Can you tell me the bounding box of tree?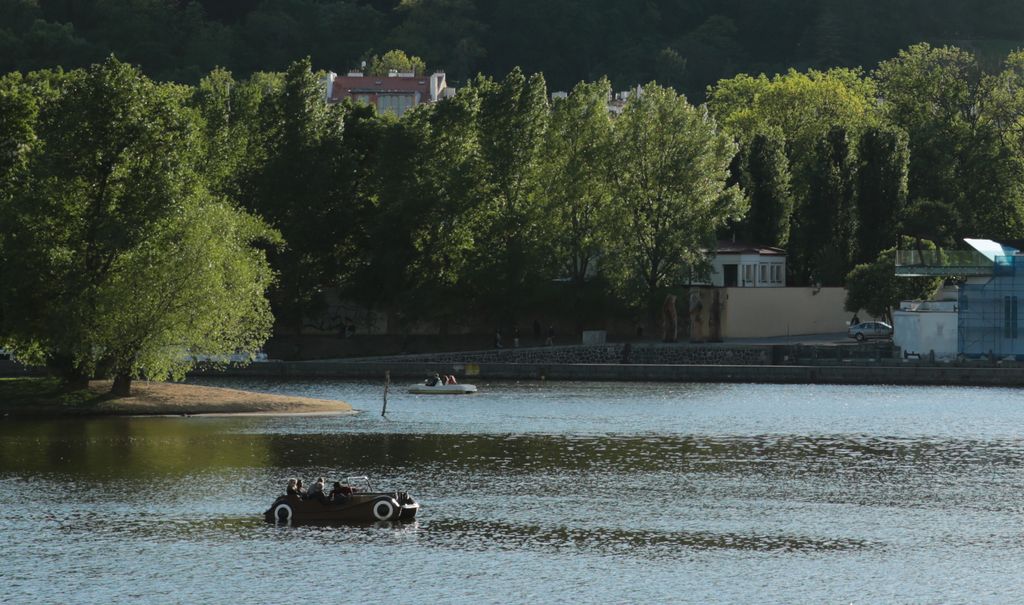
Rect(698, 58, 911, 306).
